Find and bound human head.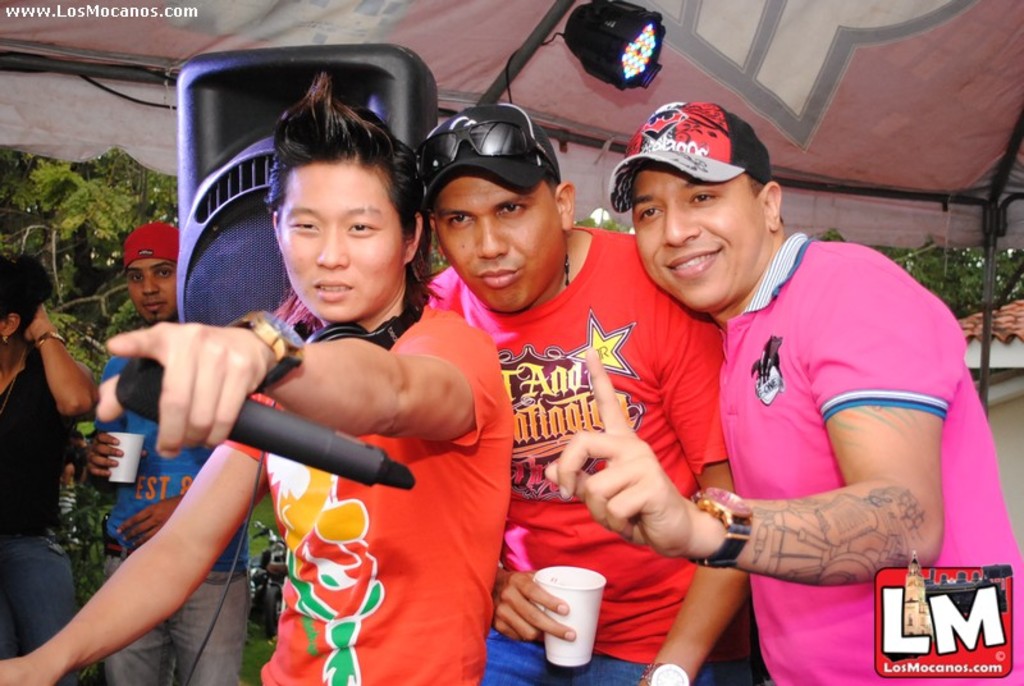
Bound: 422/101/576/319.
